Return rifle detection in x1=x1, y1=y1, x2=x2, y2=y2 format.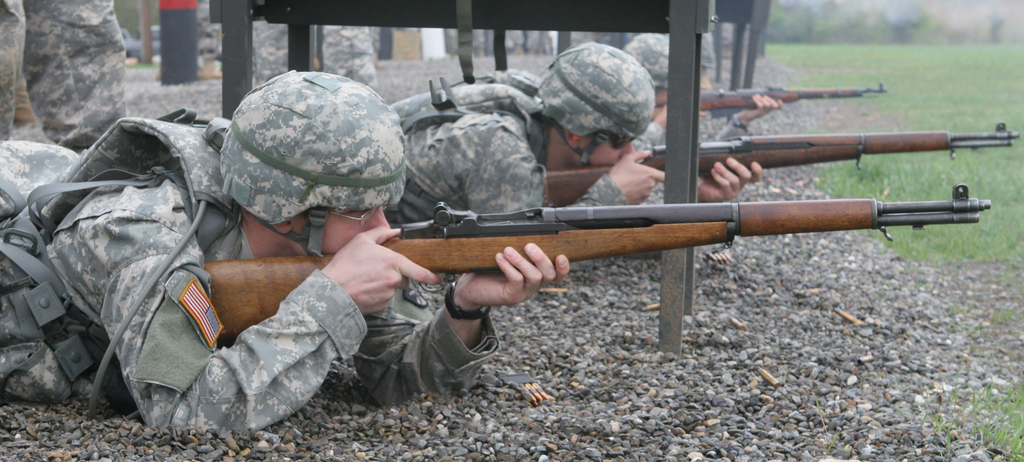
x1=655, y1=74, x2=892, y2=123.
